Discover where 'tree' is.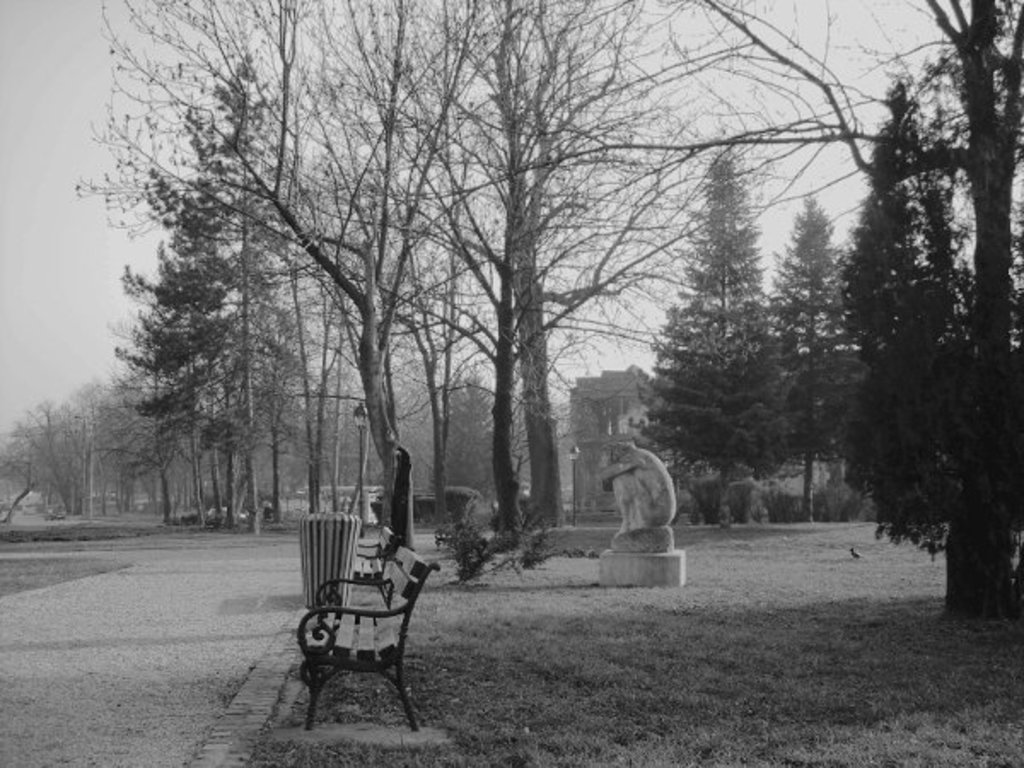
Discovered at select_region(770, 174, 872, 526).
